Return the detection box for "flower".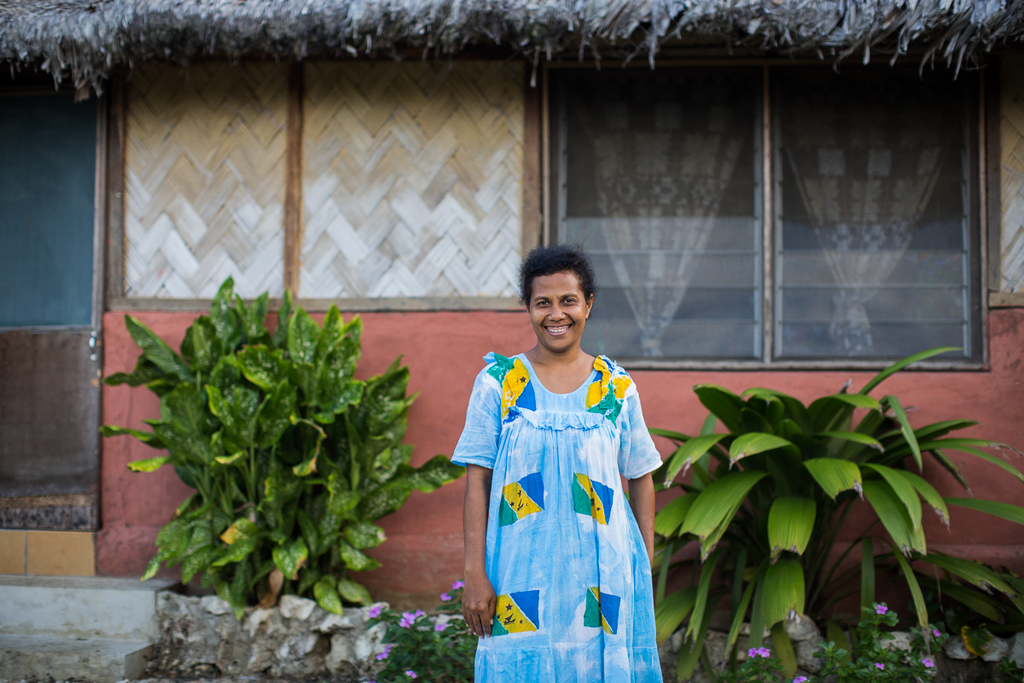
bbox(404, 668, 416, 680).
